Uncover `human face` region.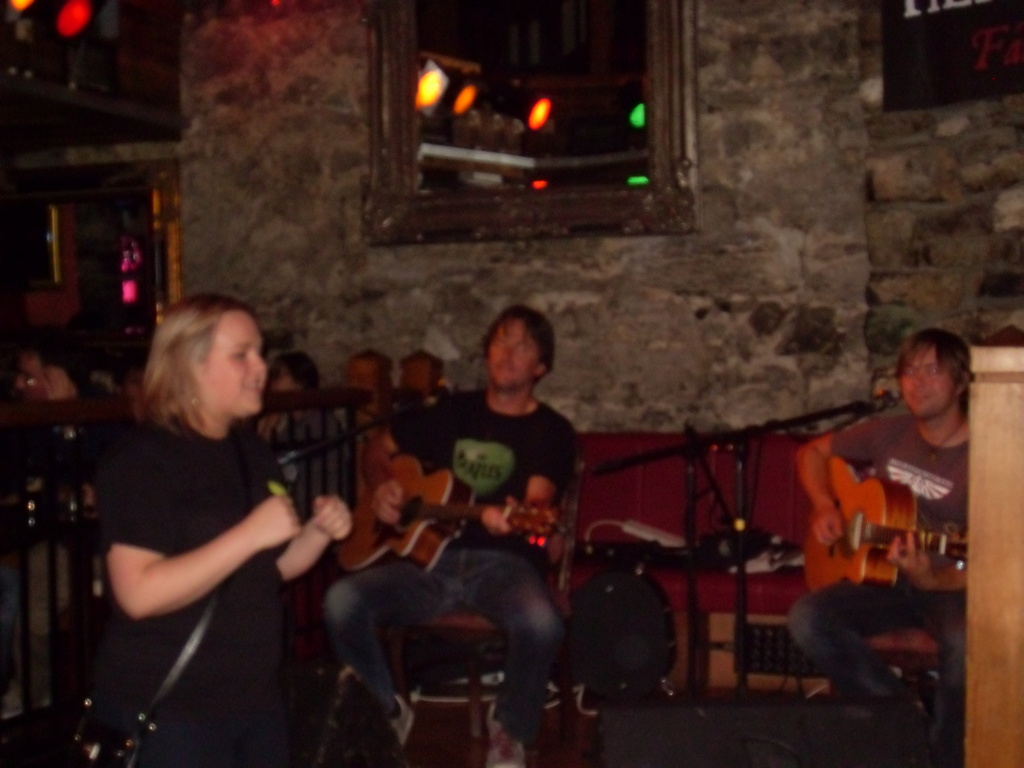
Uncovered: <region>196, 312, 271, 422</region>.
